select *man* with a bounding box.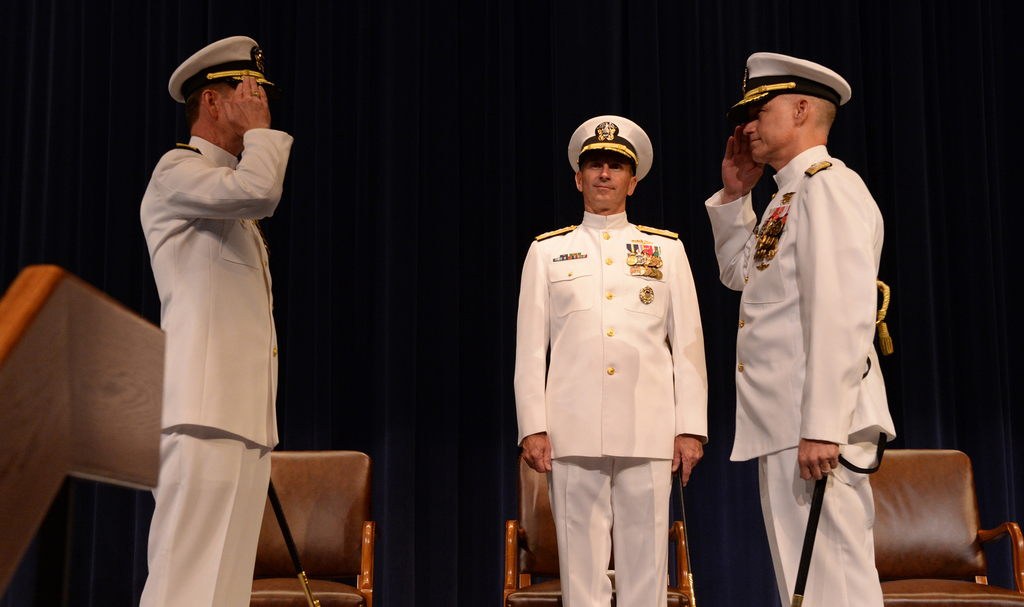
(left=676, top=56, right=911, bottom=603).
